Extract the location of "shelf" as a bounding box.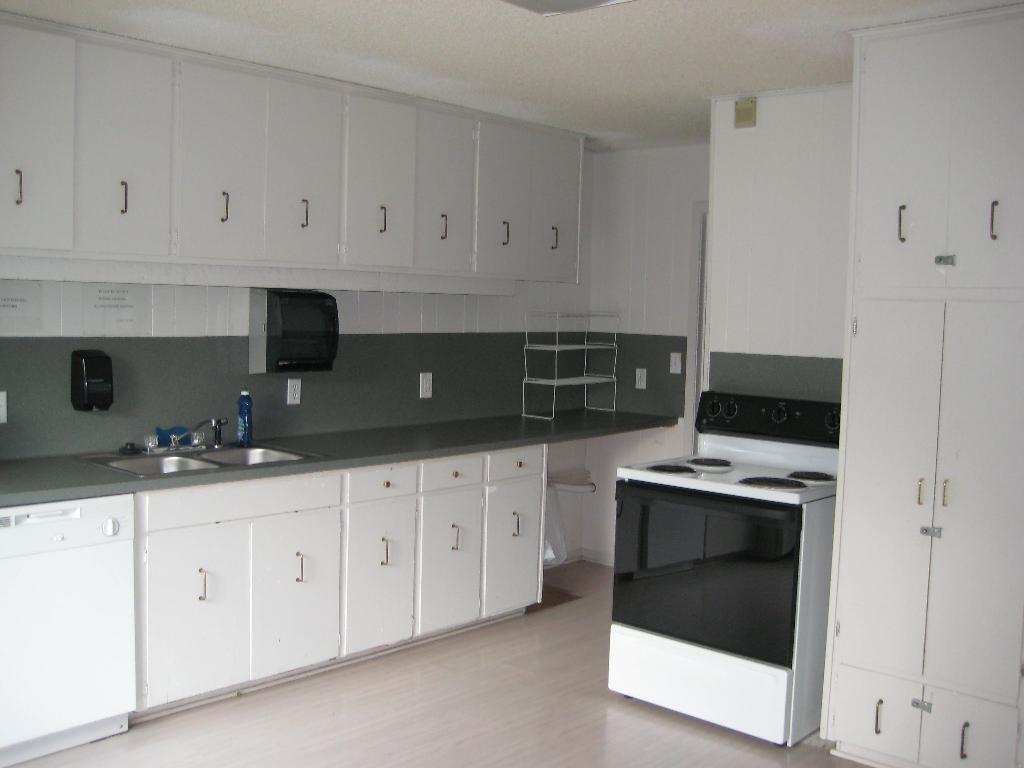
{"x1": 335, "y1": 466, "x2": 429, "y2": 651}.
